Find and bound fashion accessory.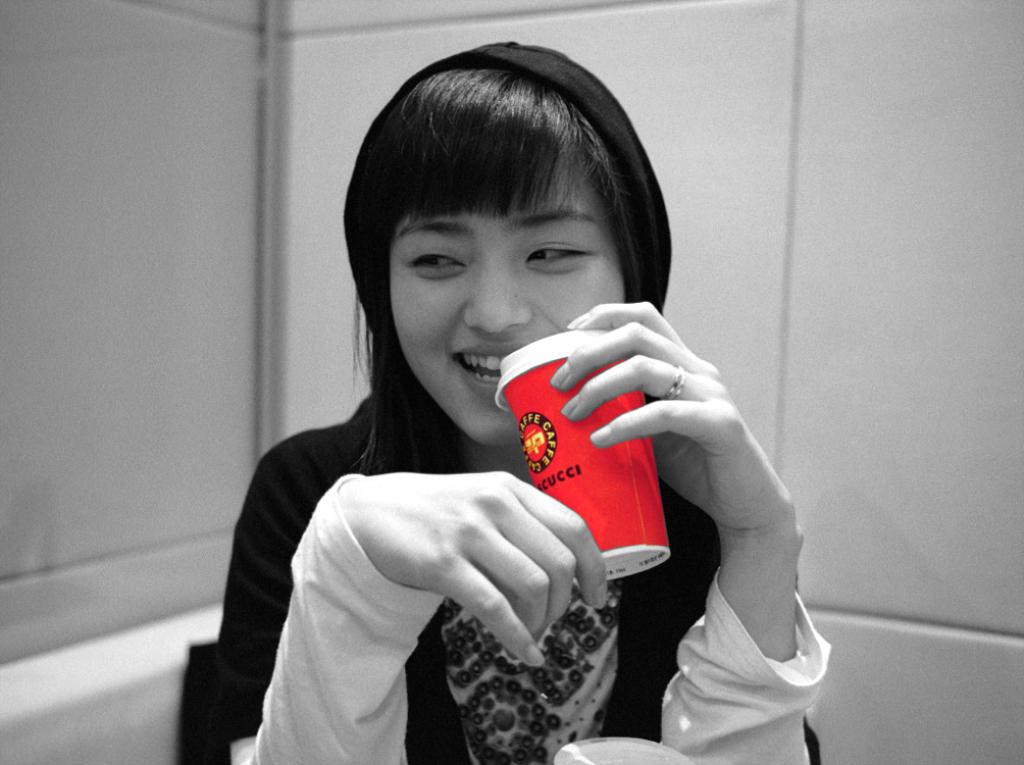
Bound: detection(662, 367, 685, 400).
